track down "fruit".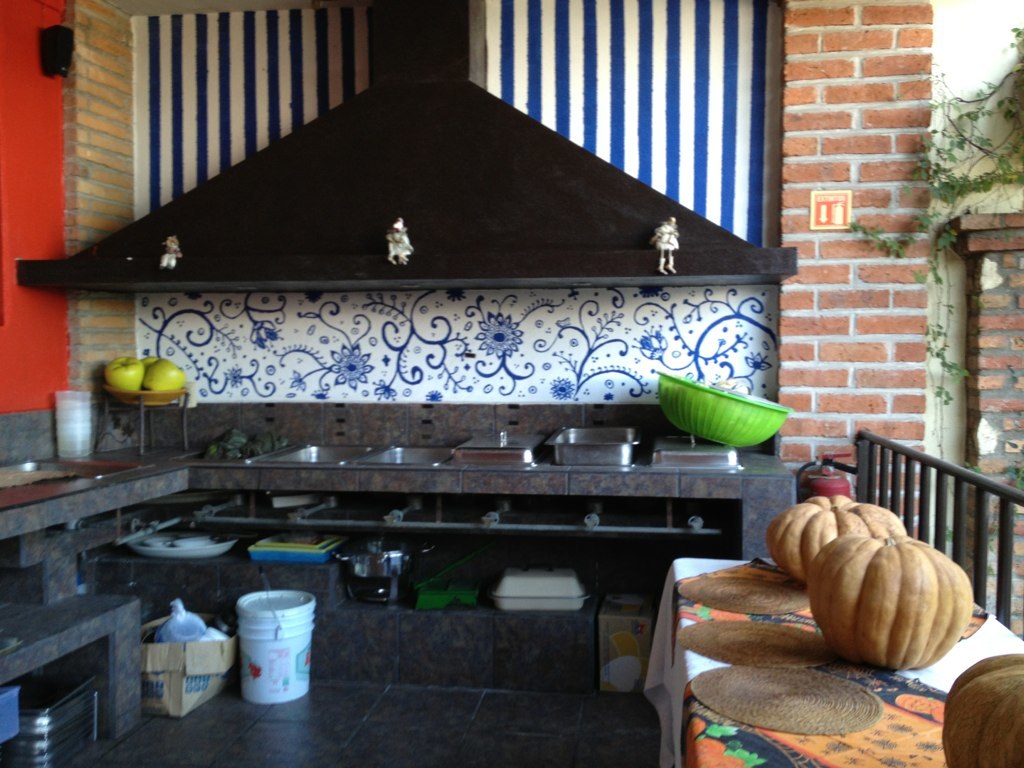
Tracked to x1=767, y1=493, x2=909, y2=585.
